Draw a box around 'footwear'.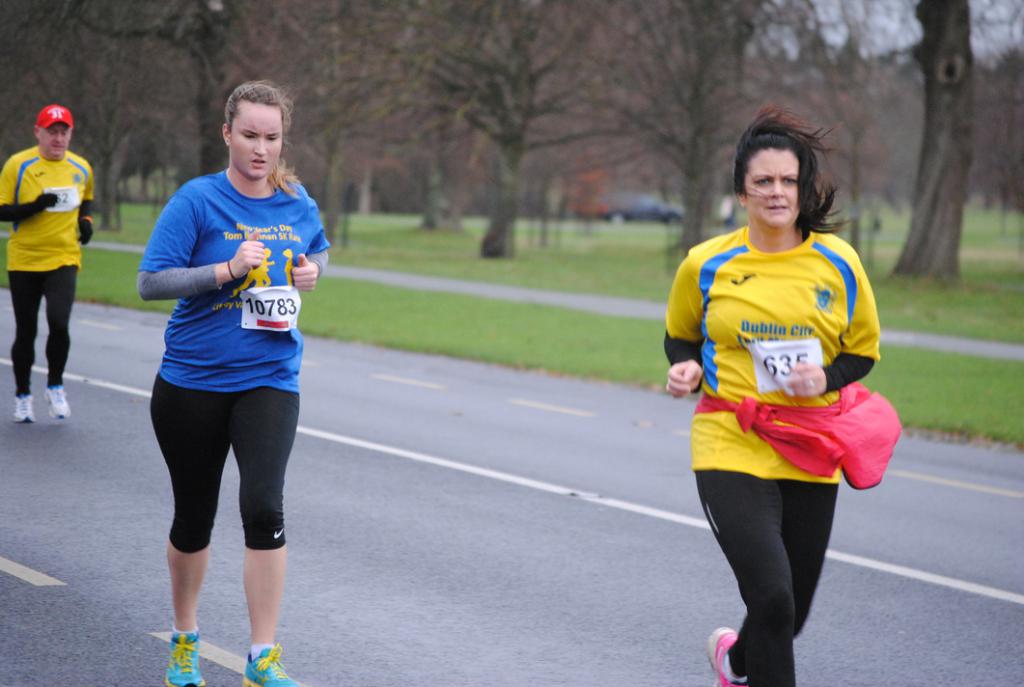
161, 625, 209, 686.
